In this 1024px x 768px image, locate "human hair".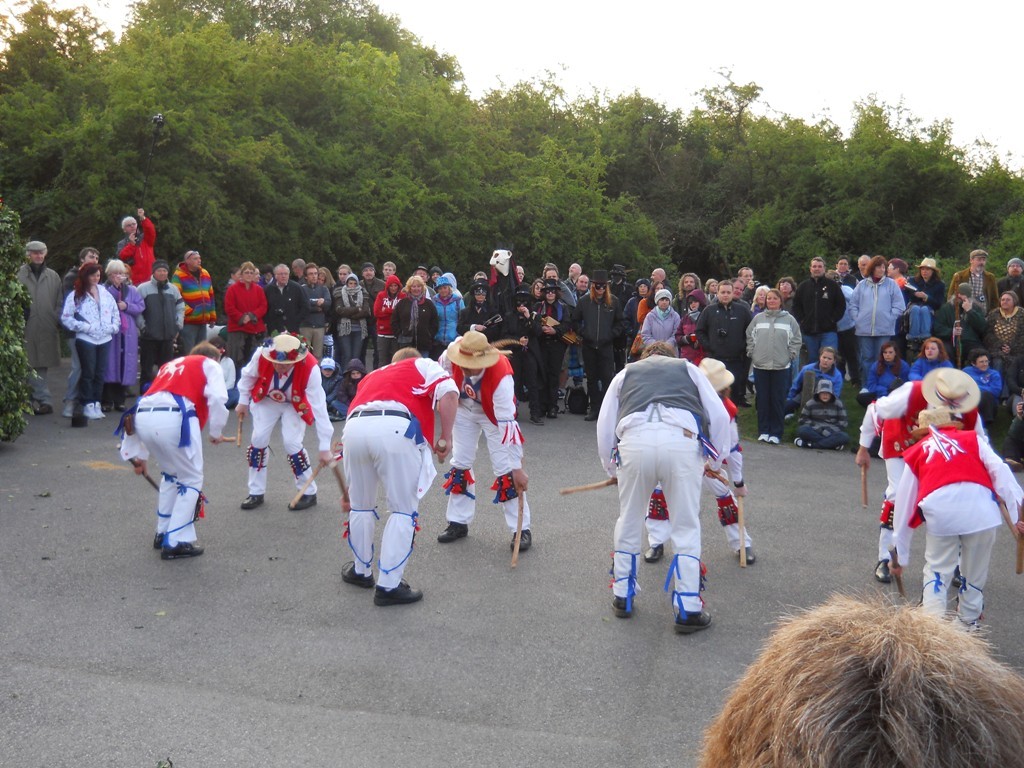
Bounding box: crop(689, 594, 1023, 767).
